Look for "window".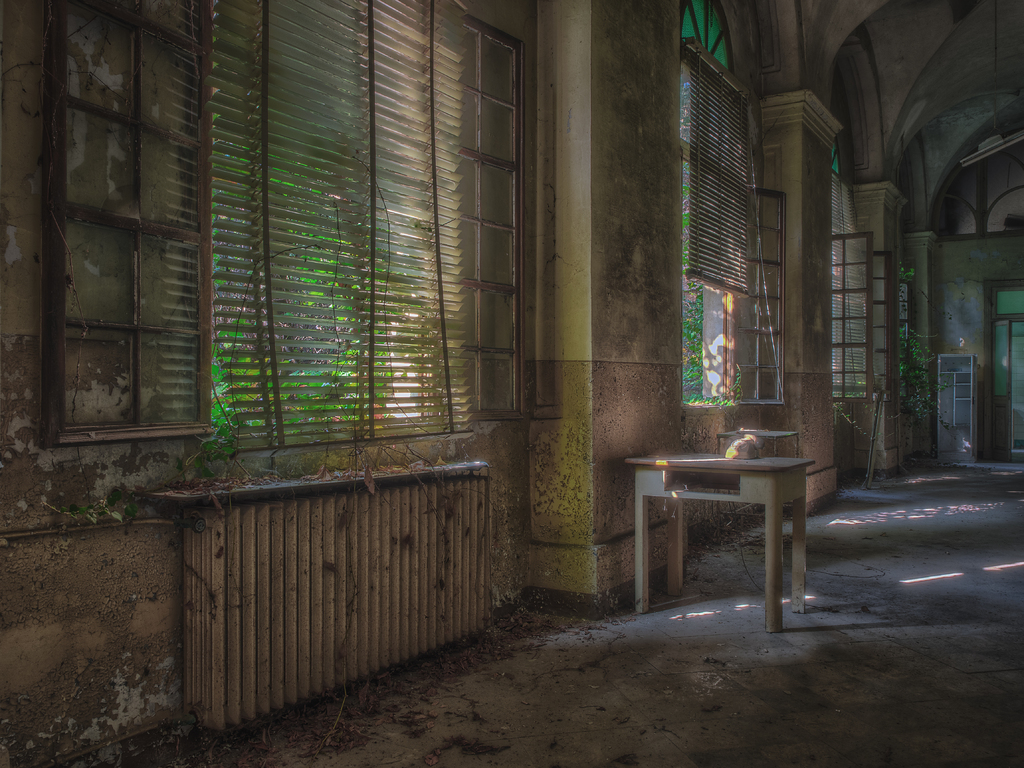
Found: (679, 3, 785, 404).
